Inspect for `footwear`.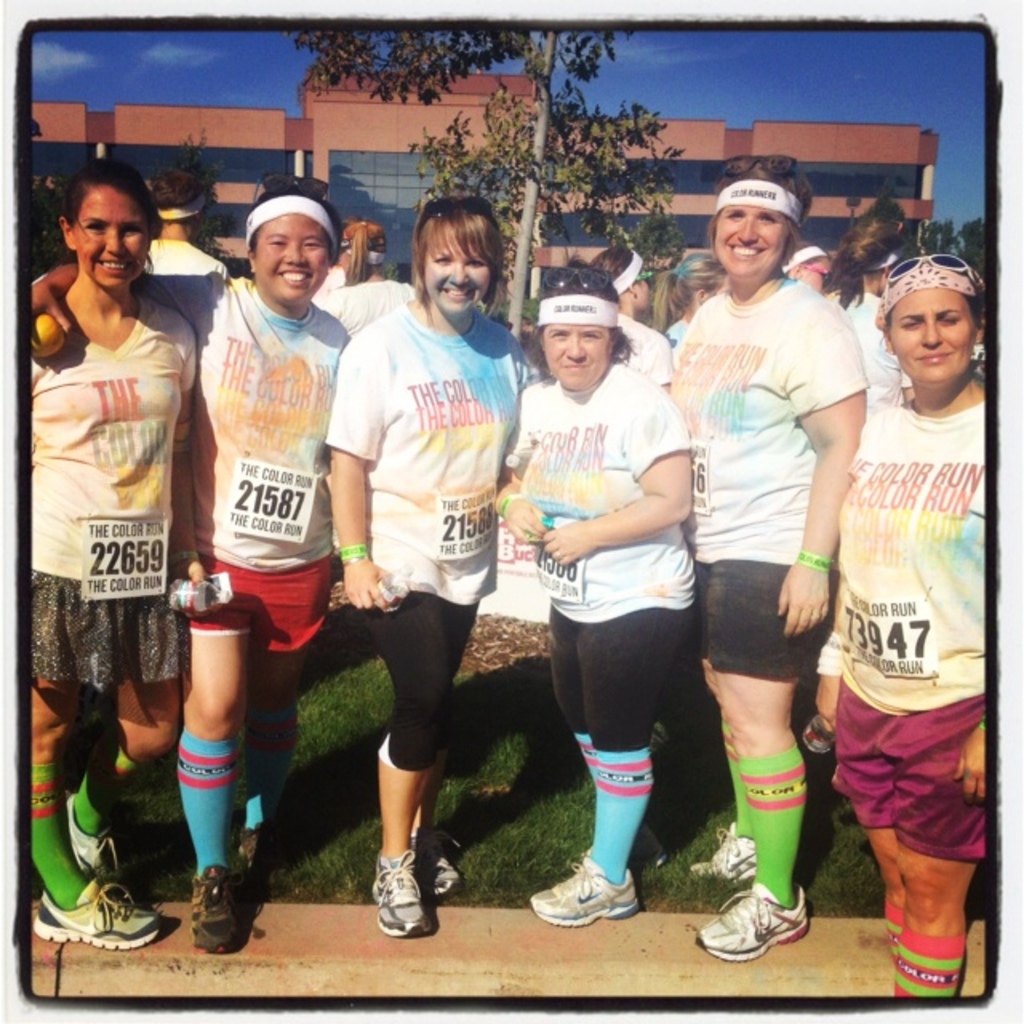
Inspection: crop(682, 822, 762, 882).
